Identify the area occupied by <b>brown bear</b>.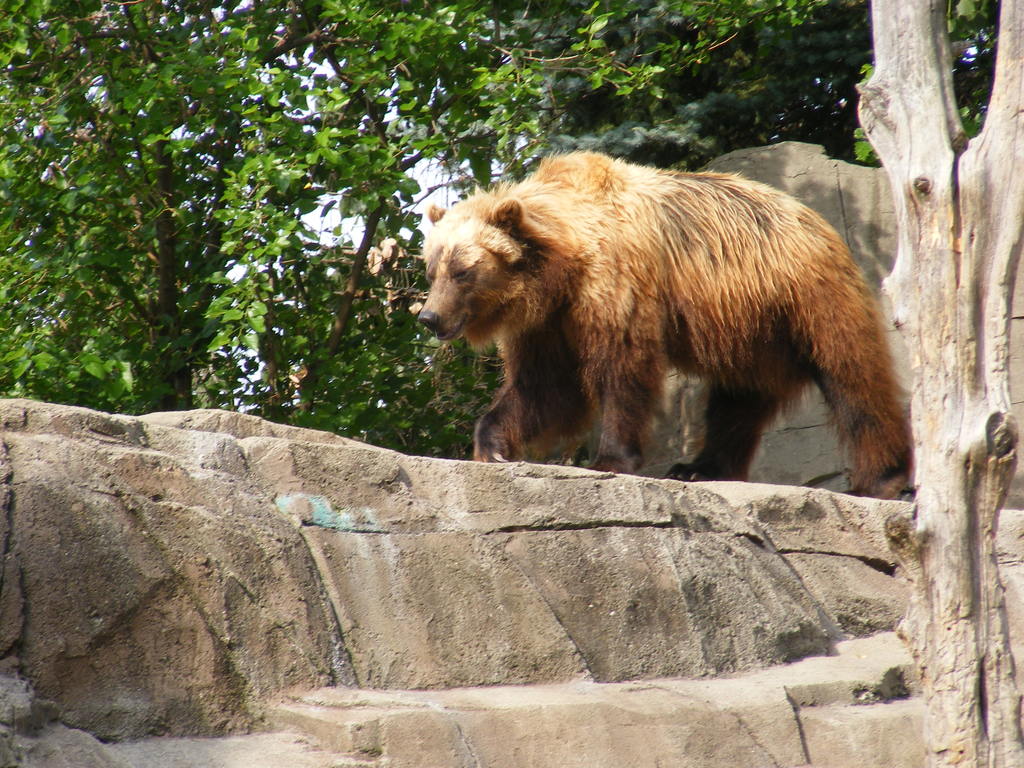
Area: select_region(416, 146, 913, 499).
